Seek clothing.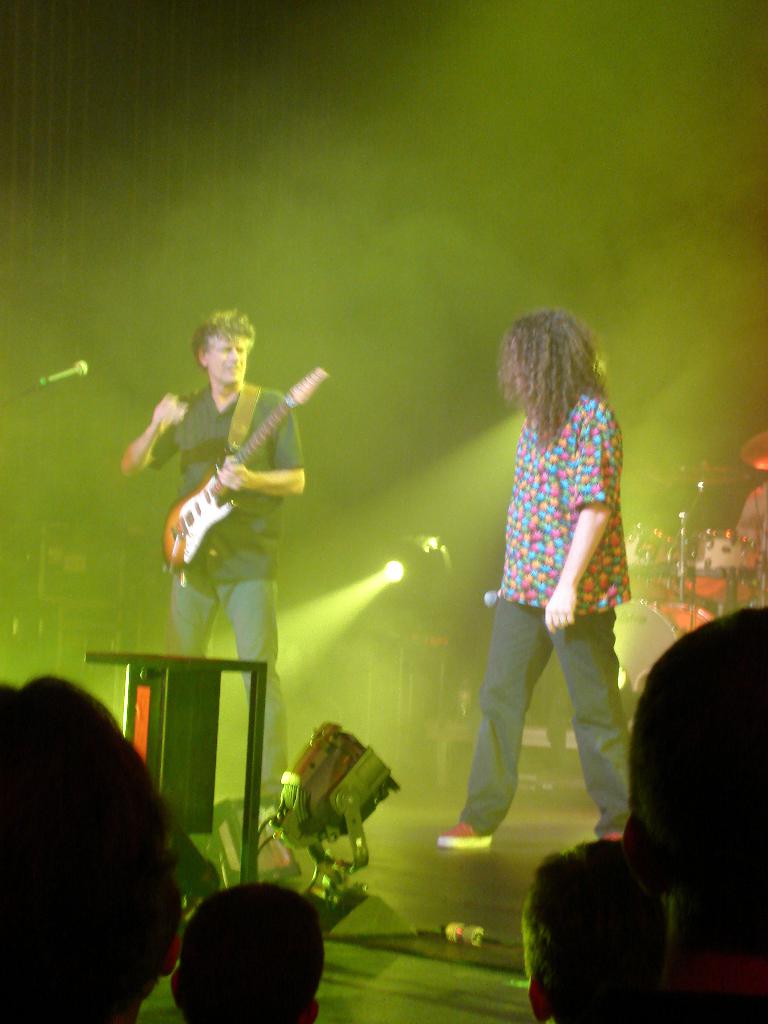
crop(465, 334, 636, 804).
